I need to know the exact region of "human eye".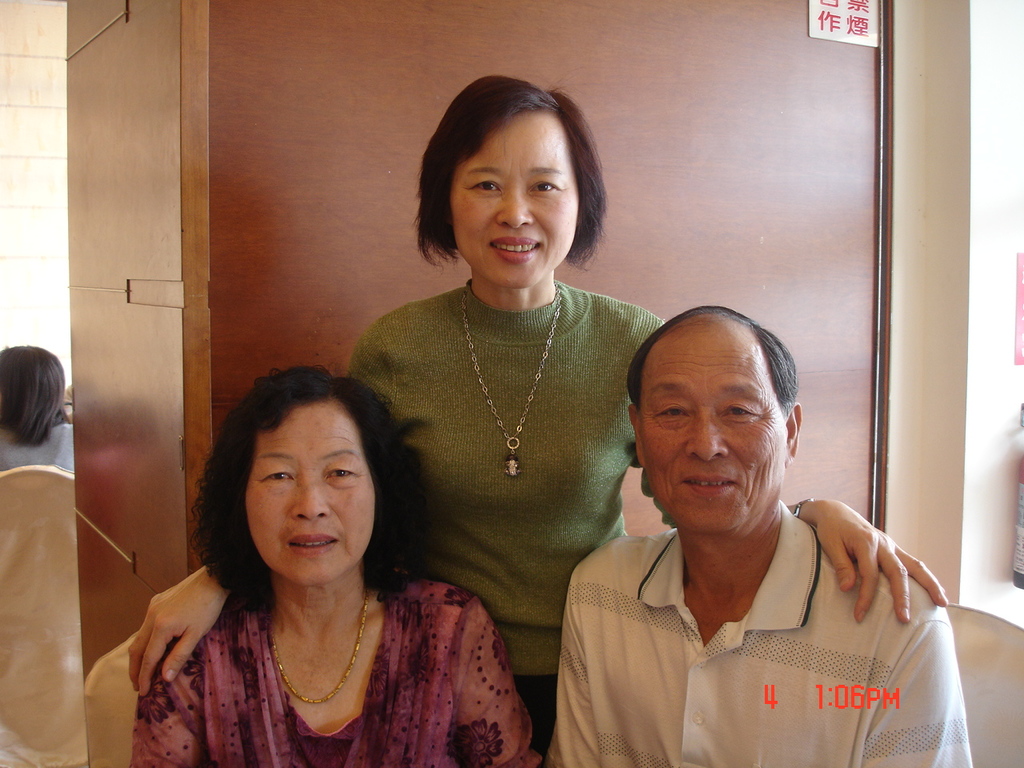
Region: locate(521, 173, 567, 196).
